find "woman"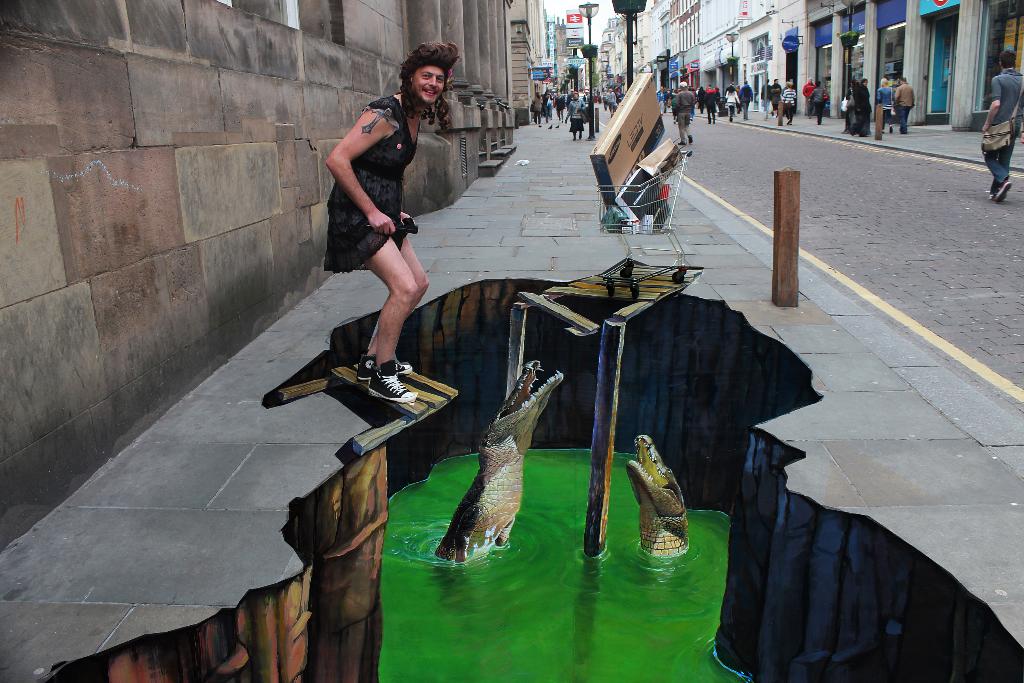
566, 92, 586, 140
